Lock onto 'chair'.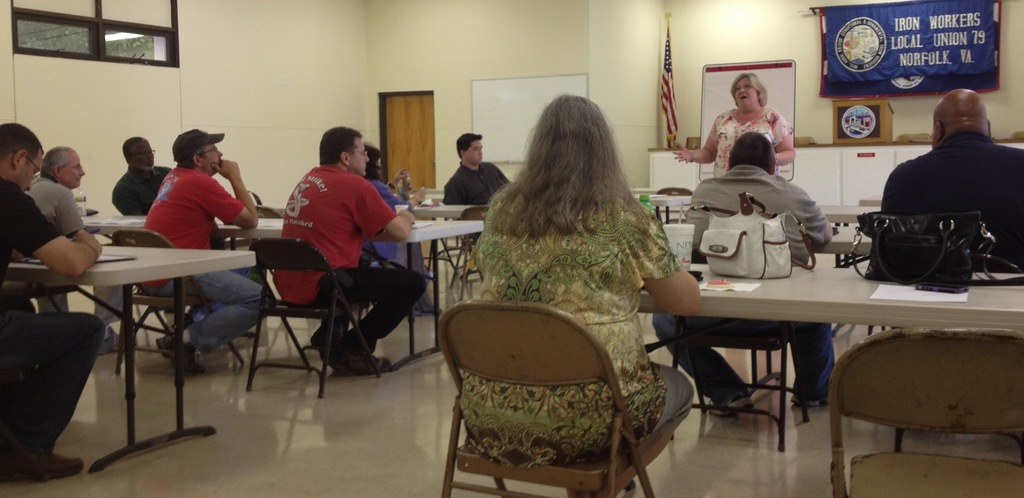
Locked: bbox(432, 301, 670, 493).
